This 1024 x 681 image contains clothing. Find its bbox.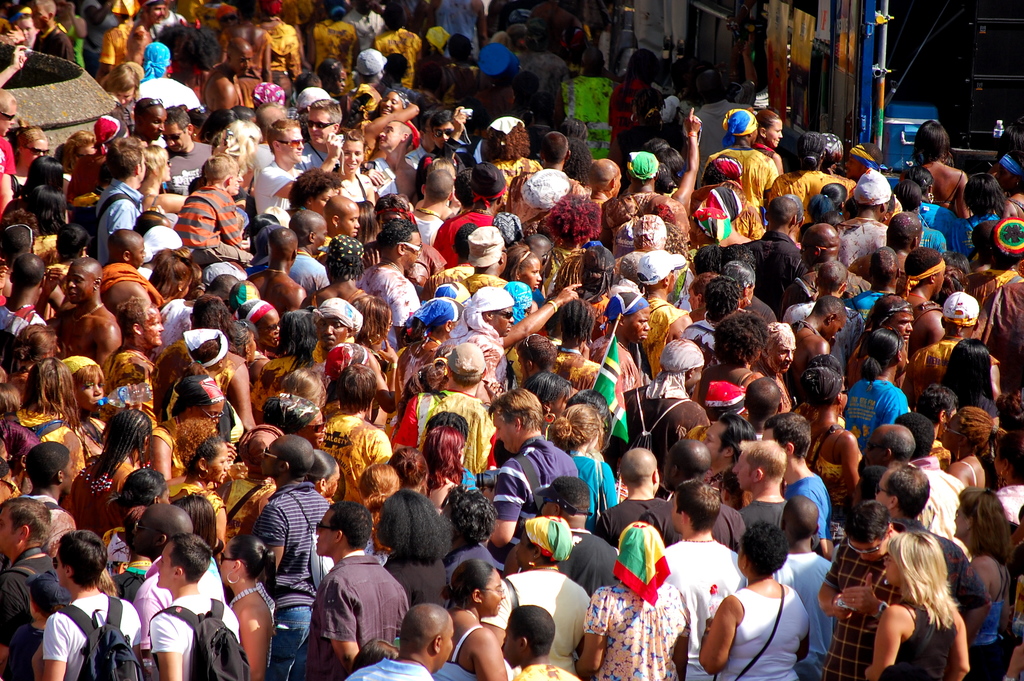
(485,443,579,534).
